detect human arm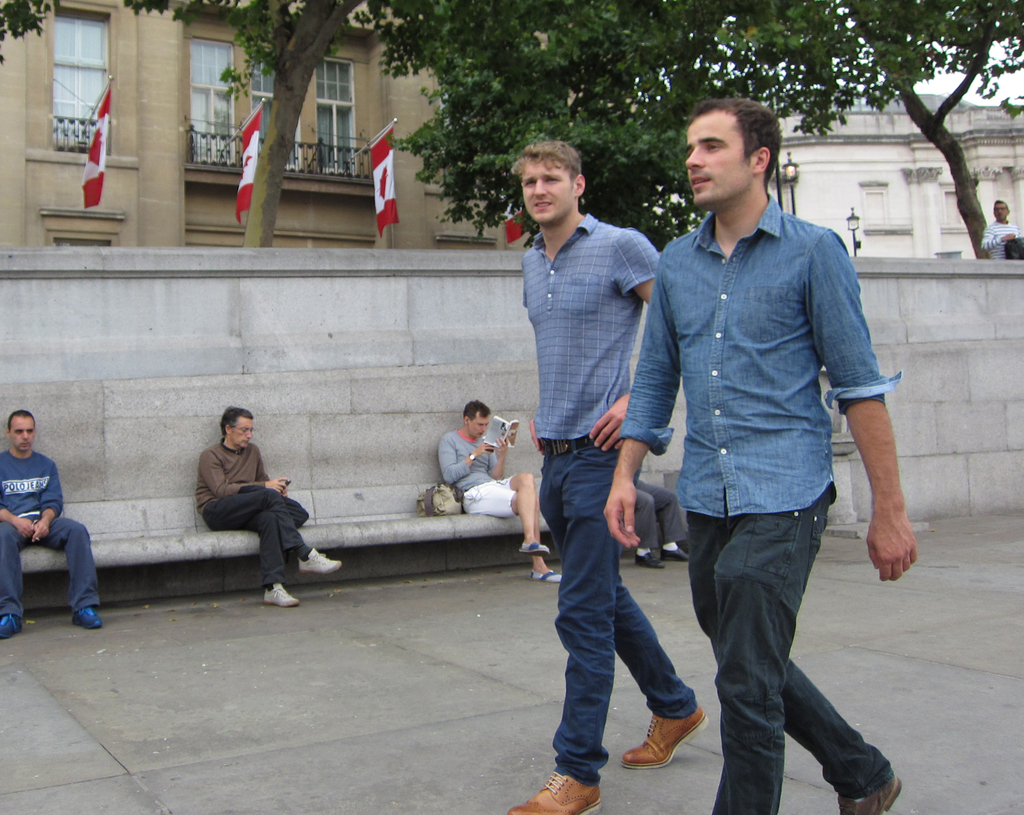
(30,466,62,544)
